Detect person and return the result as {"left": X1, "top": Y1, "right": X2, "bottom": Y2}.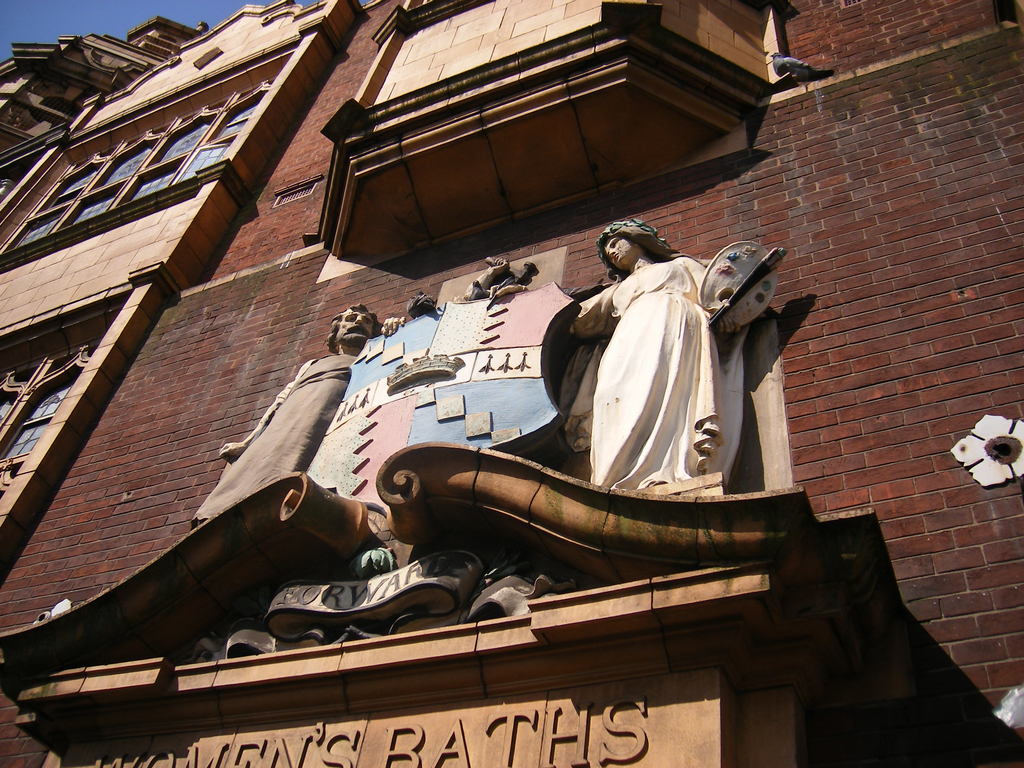
{"left": 537, "top": 214, "right": 756, "bottom": 532}.
